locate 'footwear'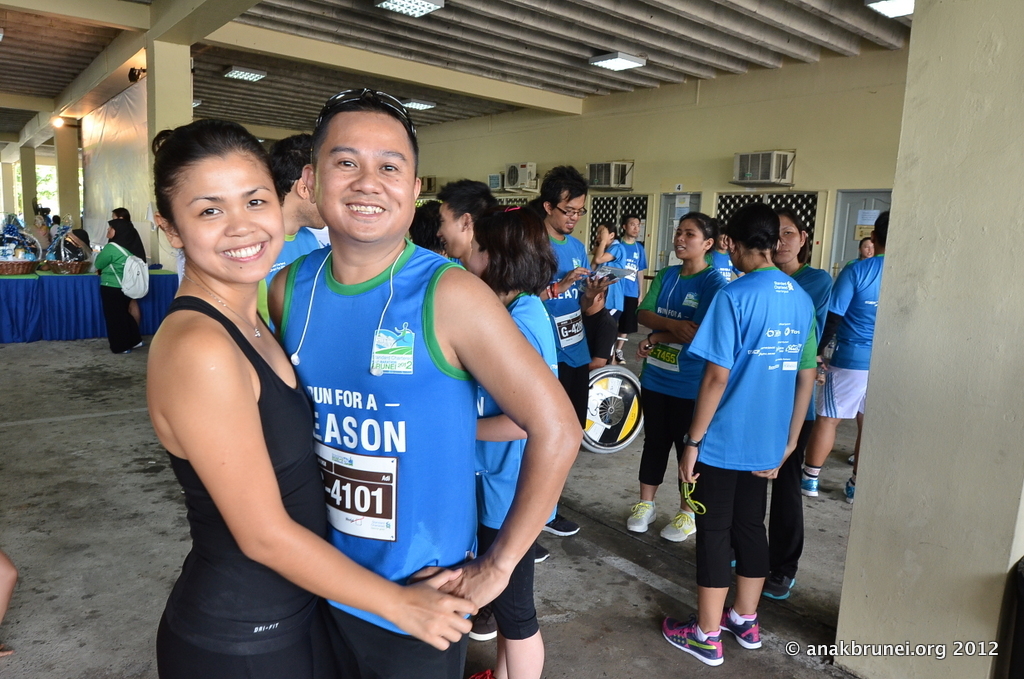
left=659, top=611, right=728, bottom=668
